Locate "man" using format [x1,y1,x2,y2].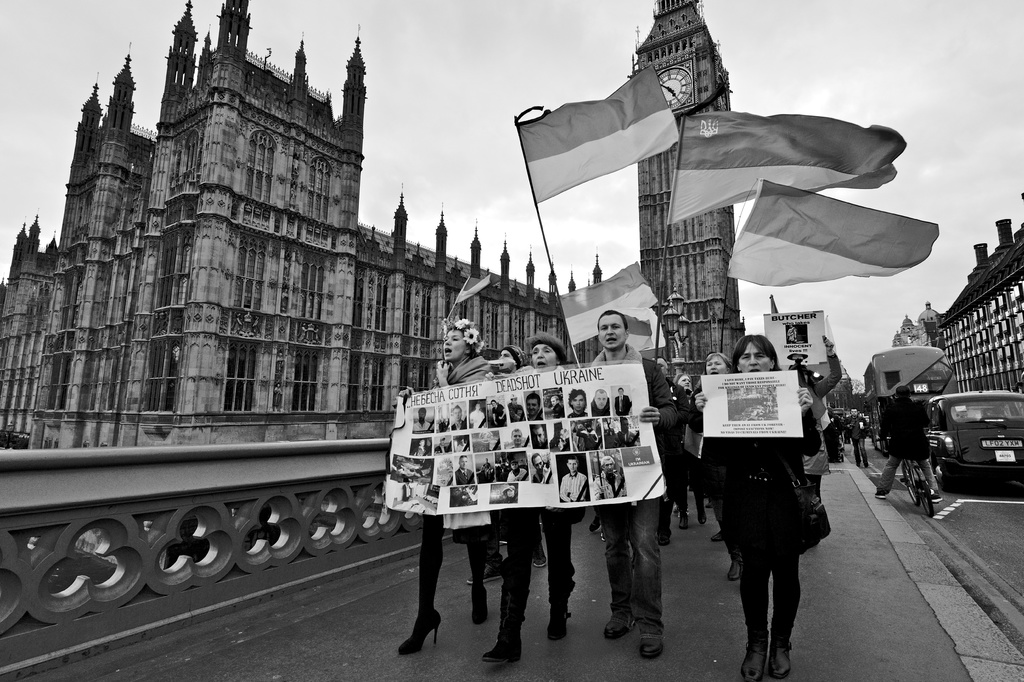
[567,384,593,415].
